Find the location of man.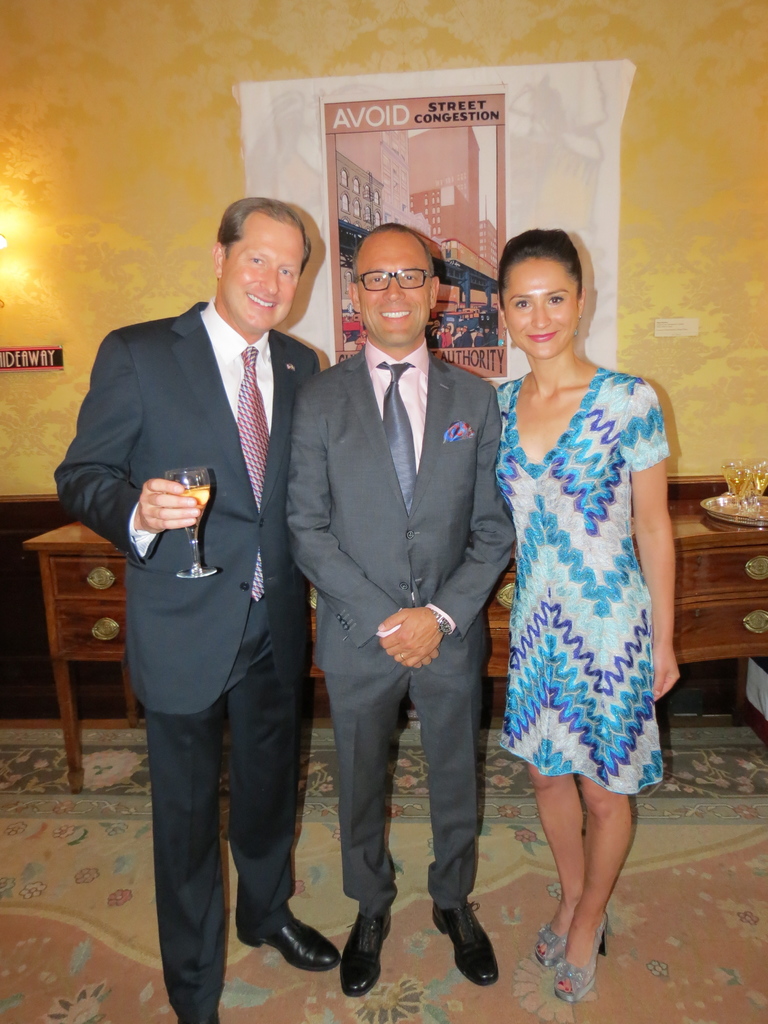
Location: {"left": 284, "top": 223, "right": 541, "bottom": 1008}.
